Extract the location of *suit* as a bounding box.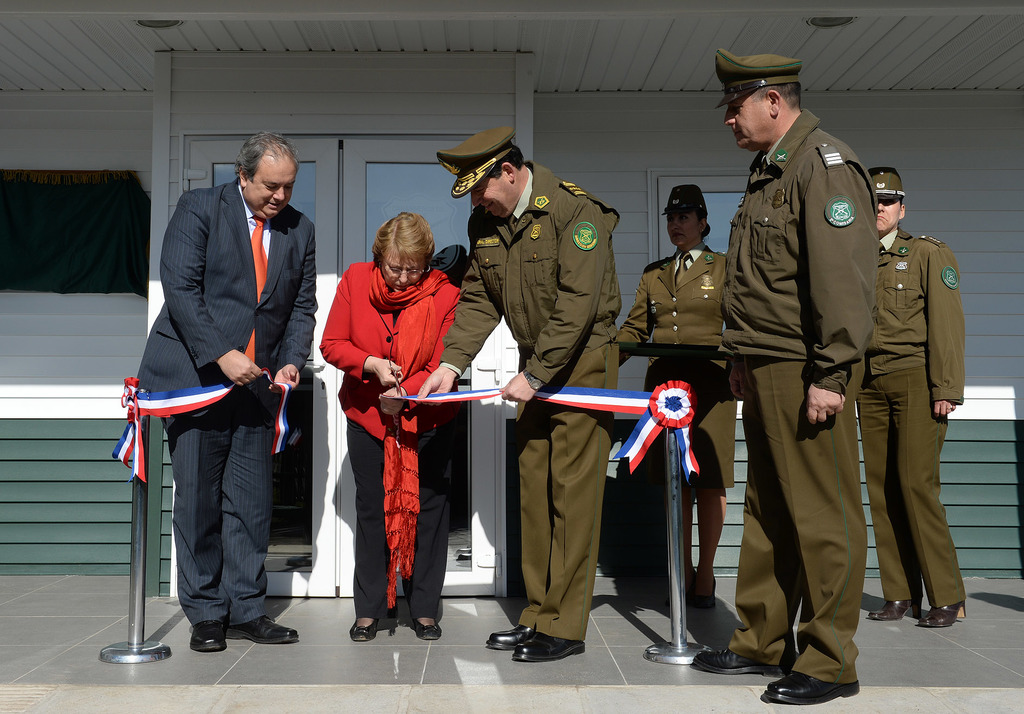
138 178 316 626.
